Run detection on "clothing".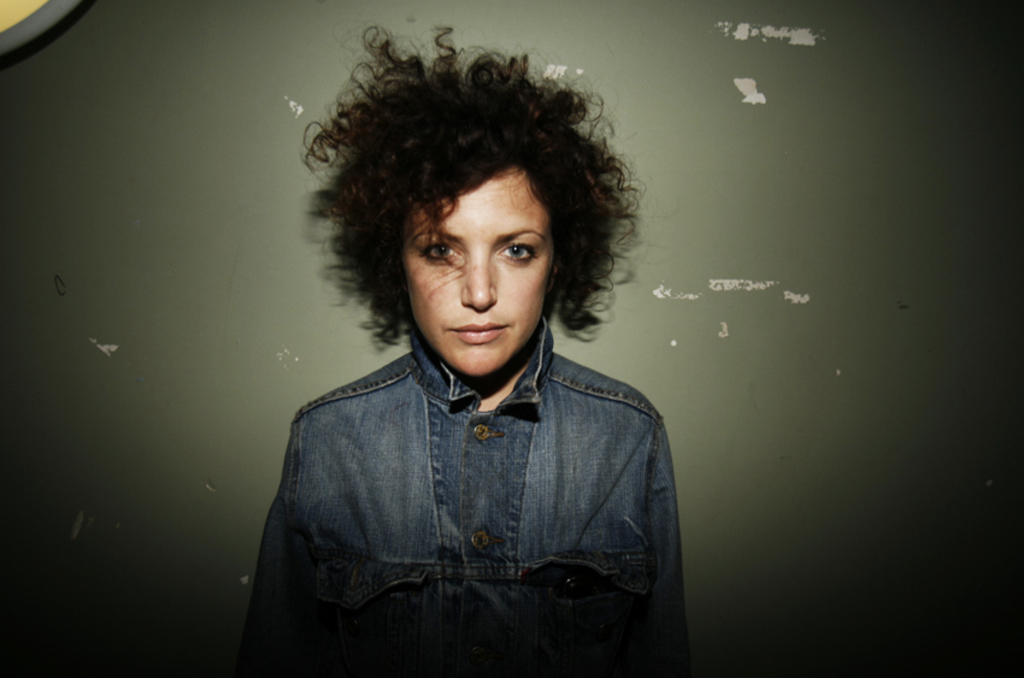
Result: left=254, top=272, right=689, bottom=662.
